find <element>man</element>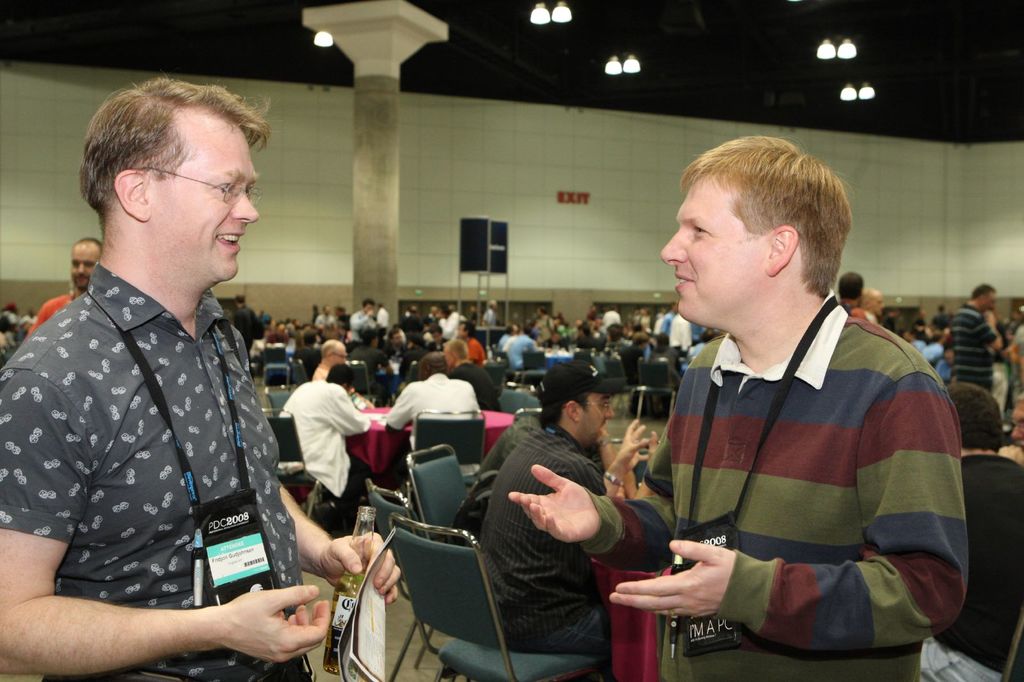
x1=20, y1=237, x2=106, y2=339
